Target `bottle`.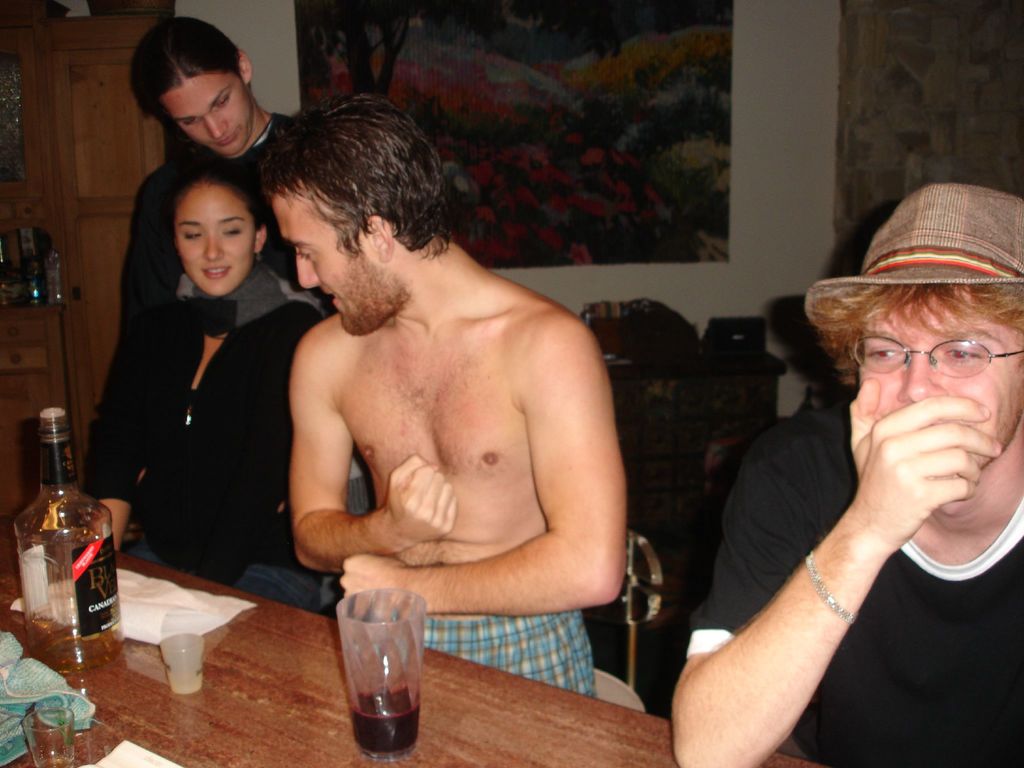
Target region: [x1=48, y1=240, x2=59, y2=307].
